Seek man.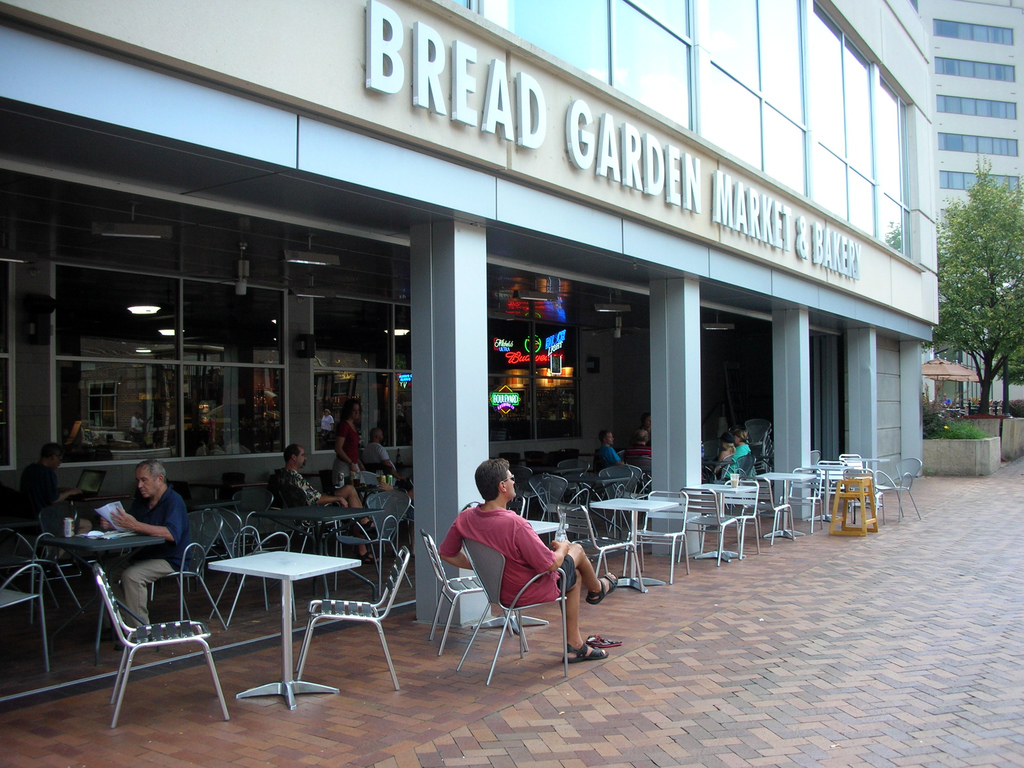
<bbox>361, 426, 409, 494</bbox>.
